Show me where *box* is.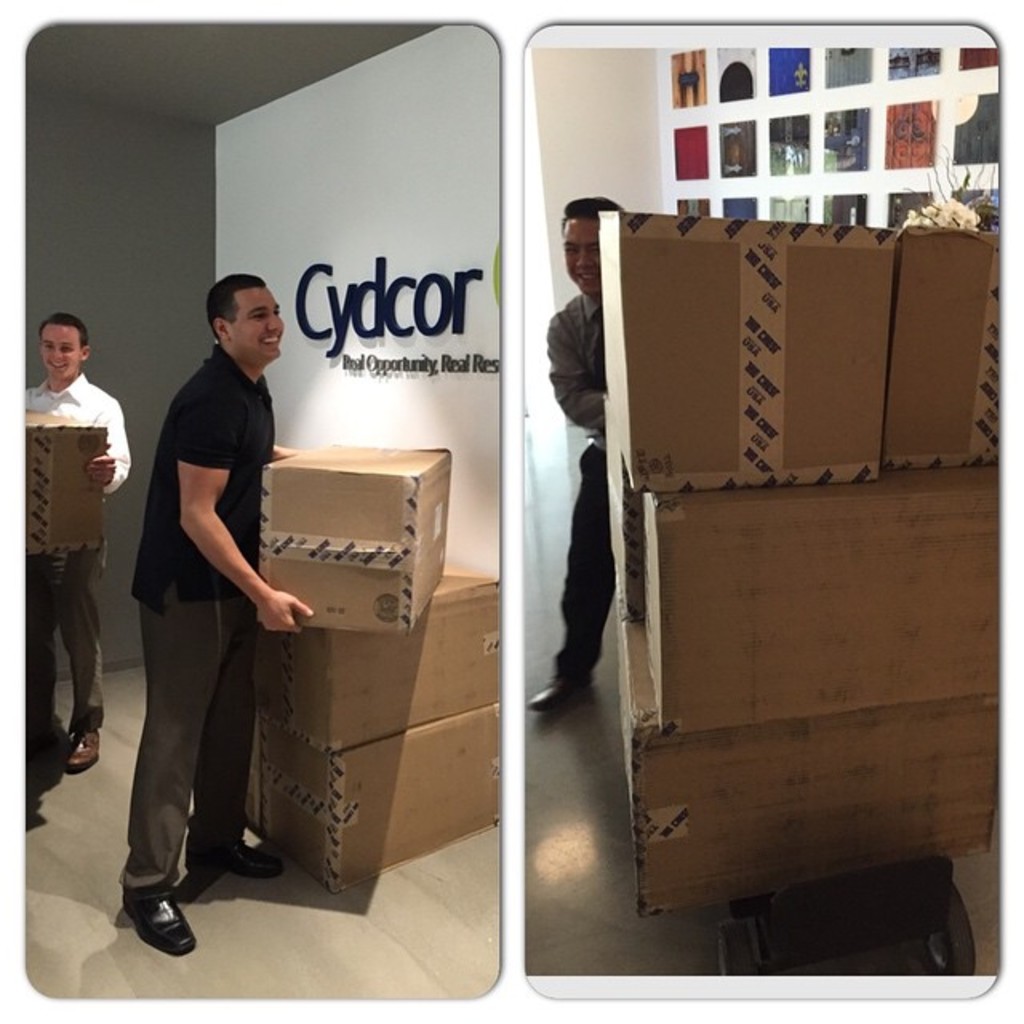
*box* is at select_region(256, 562, 520, 758).
